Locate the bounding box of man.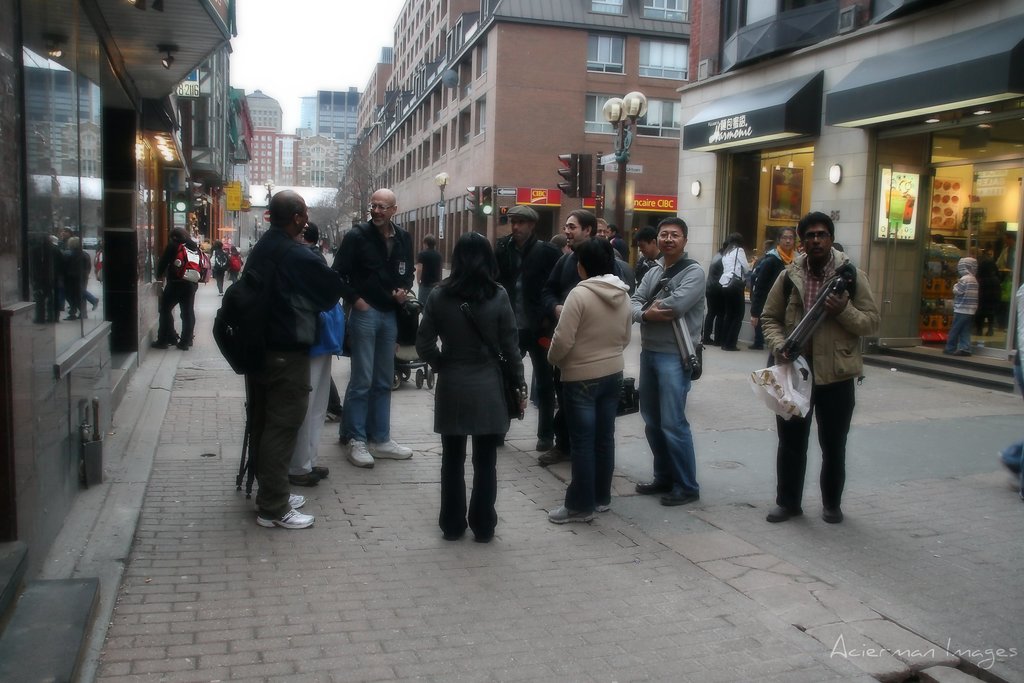
Bounding box: [x1=763, y1=213, x2=882, y2=528].
